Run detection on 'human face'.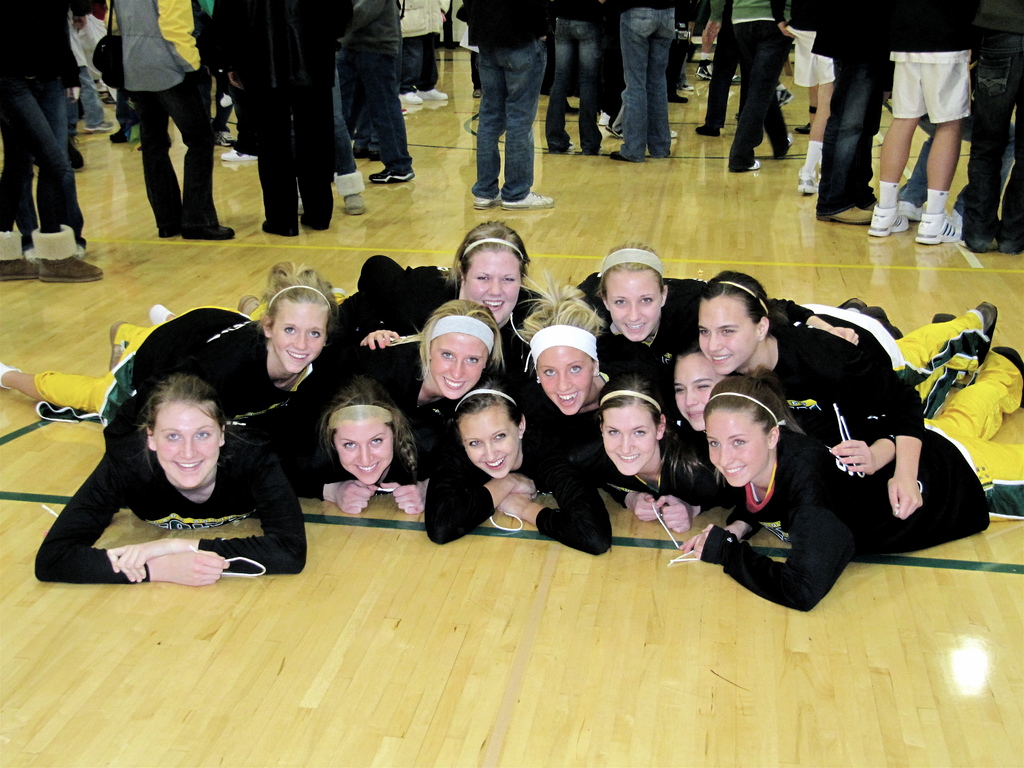
Result: Rect(602, 406, 657, 476).
